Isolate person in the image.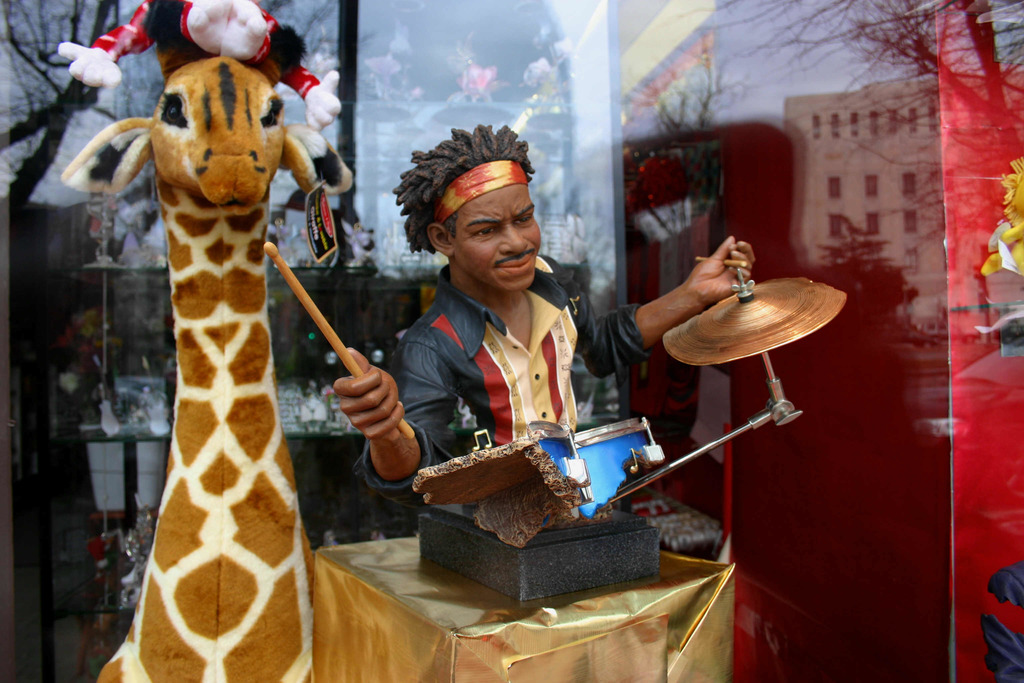
Isolated region: box=[324, 120, 758, 534].
